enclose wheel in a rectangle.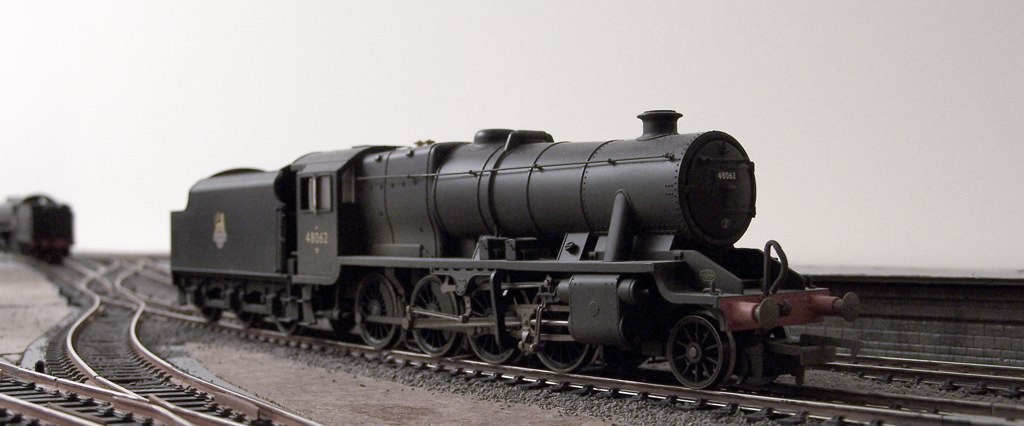
(x1=523, y1=291, x2=594, y2=373).
